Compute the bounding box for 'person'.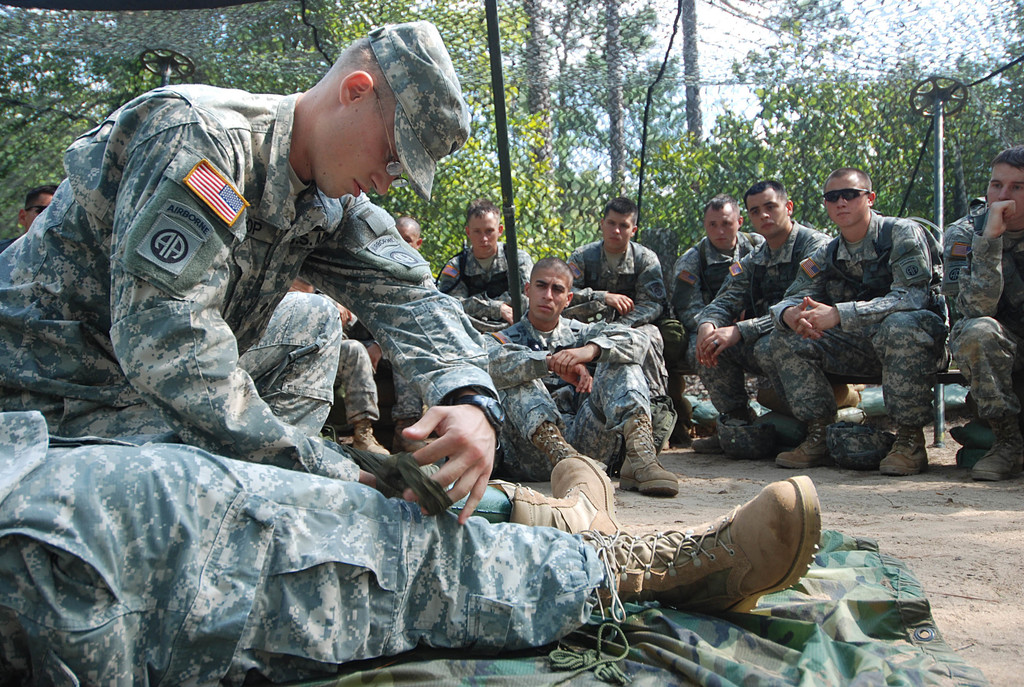
(668, 191, 767, 372).
